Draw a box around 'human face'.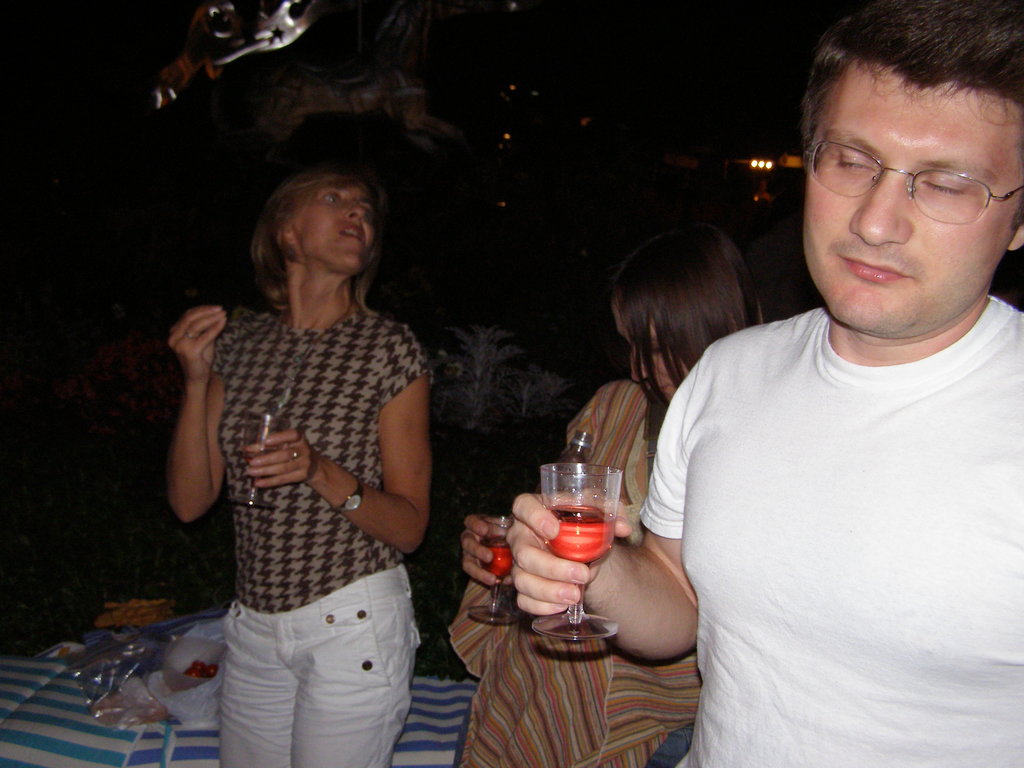
(left=611, top=304, right=692, bottom=396).
